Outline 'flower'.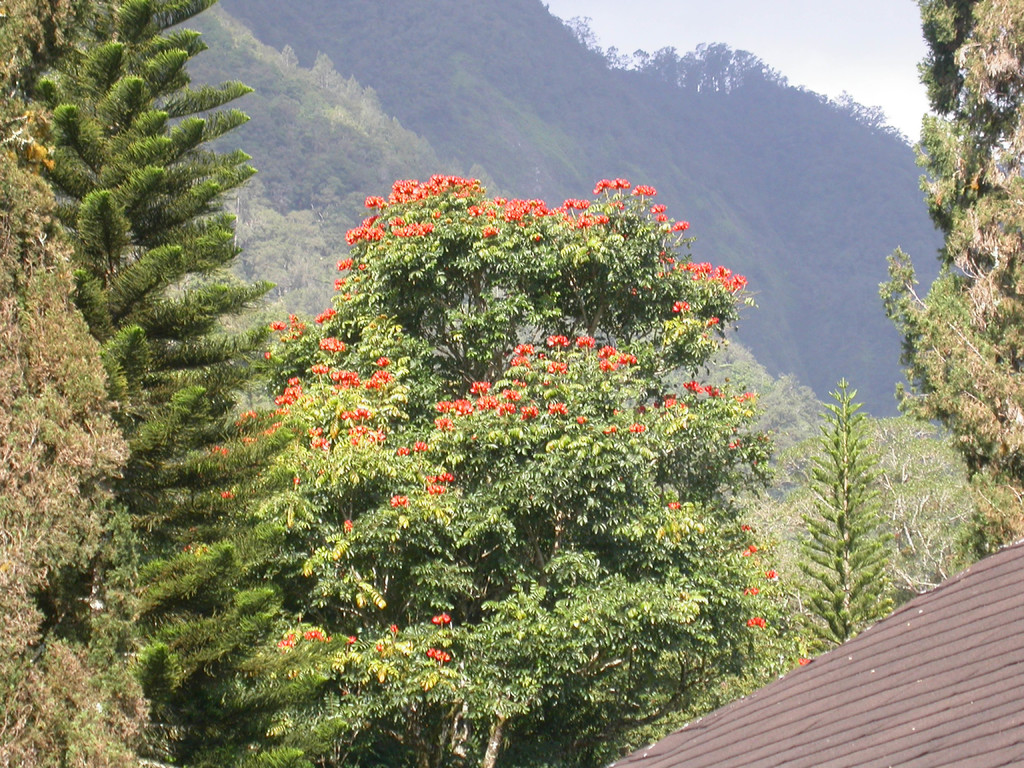
Outline: [x1=211, y1=445, x2=229, y2=456].
